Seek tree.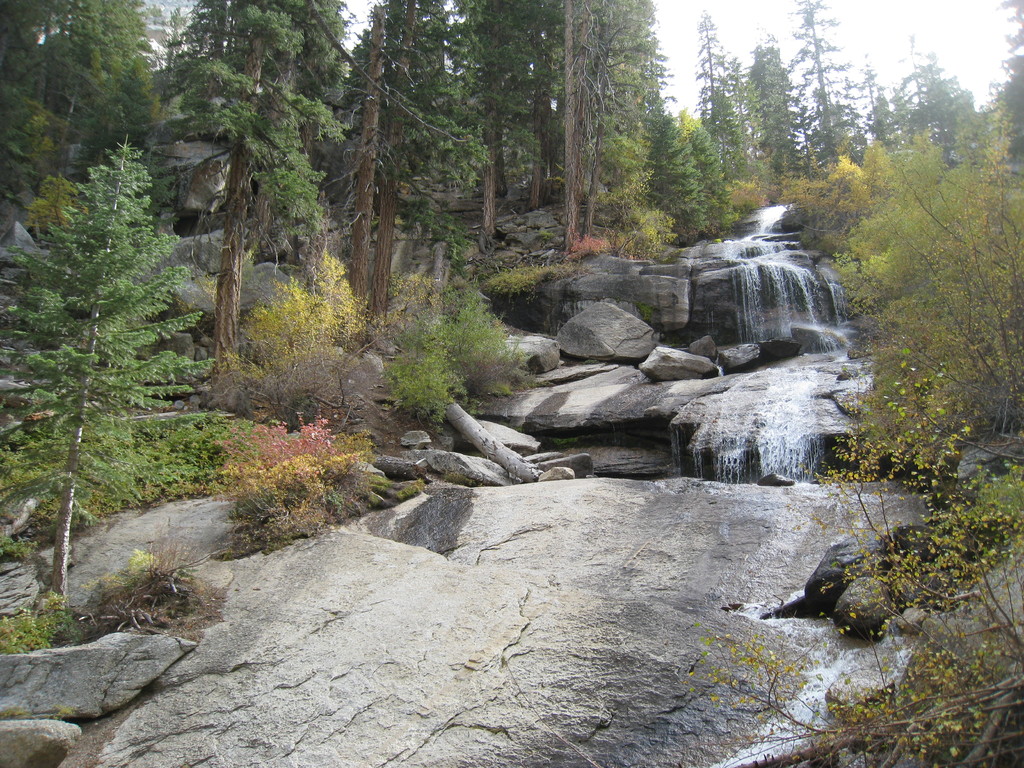
(left=0, top=0, right=144, bottom=184).
